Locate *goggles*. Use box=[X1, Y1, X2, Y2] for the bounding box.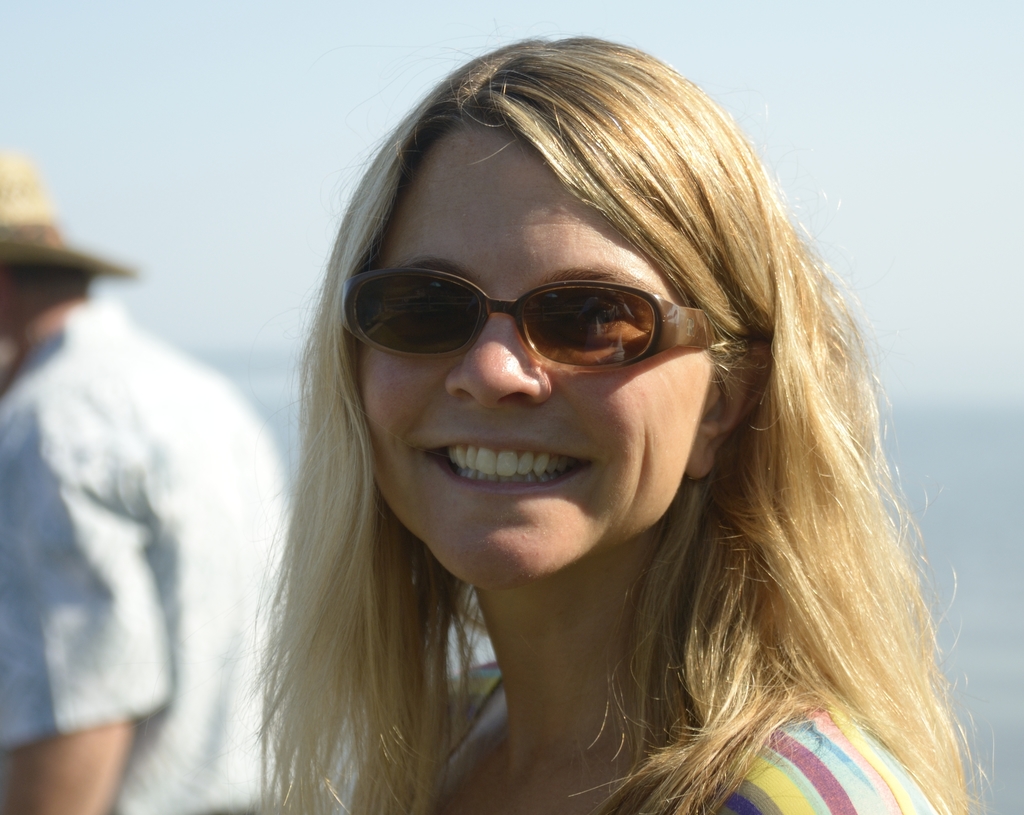
box=[344, 263, 748, 374].
